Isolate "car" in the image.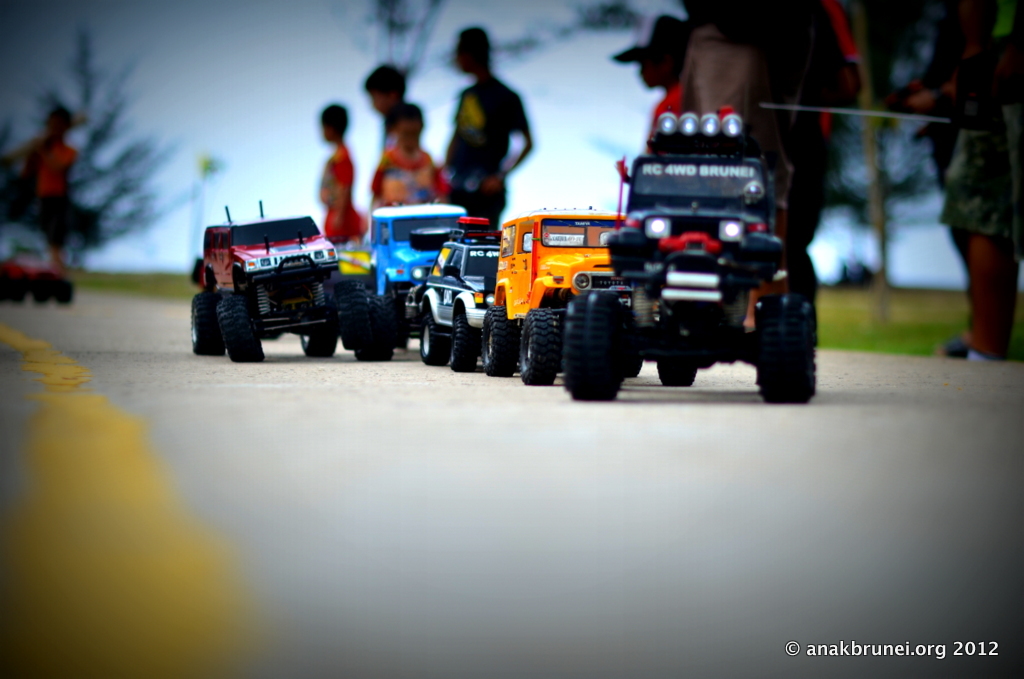
Isolated region: l=339, t=201, r=459, b=354.
